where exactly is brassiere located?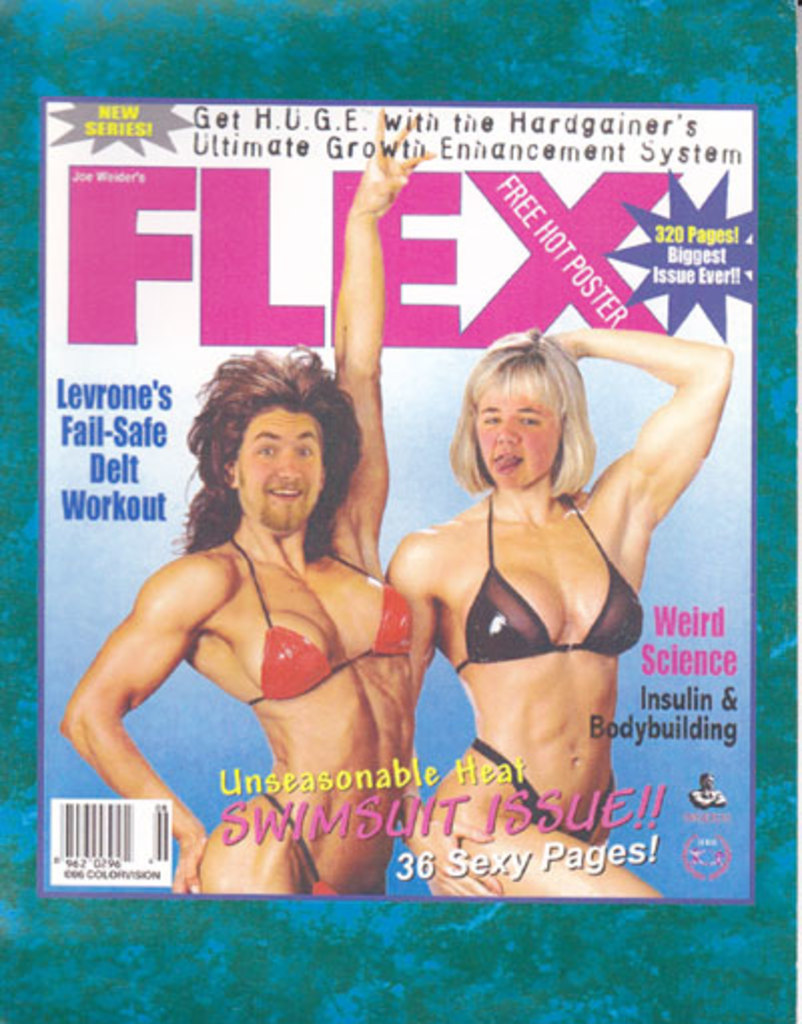
Its bounding box is box(453, 493, 644, 673).
